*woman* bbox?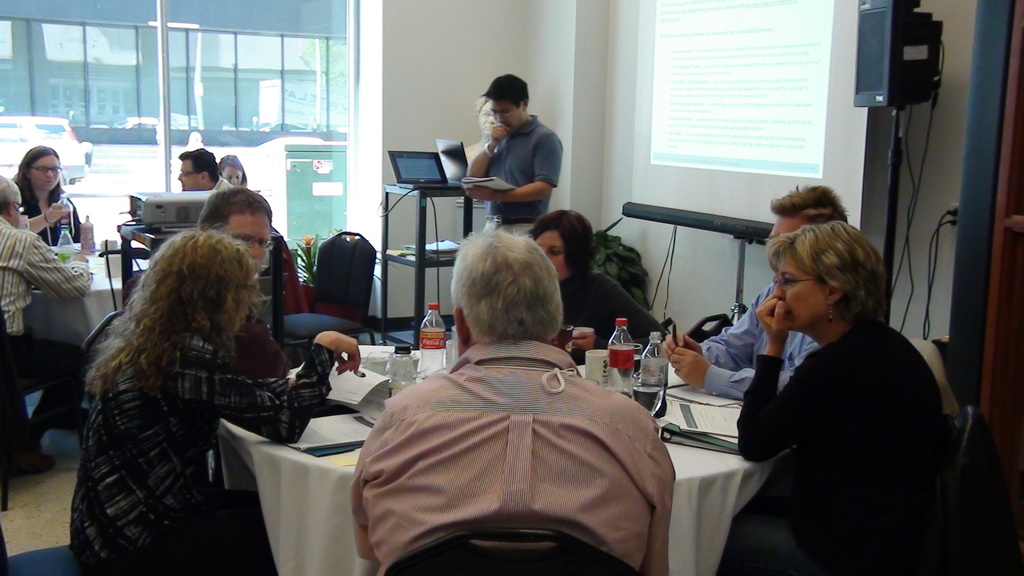
x1=720, y1=180, x2=950, y2=575
